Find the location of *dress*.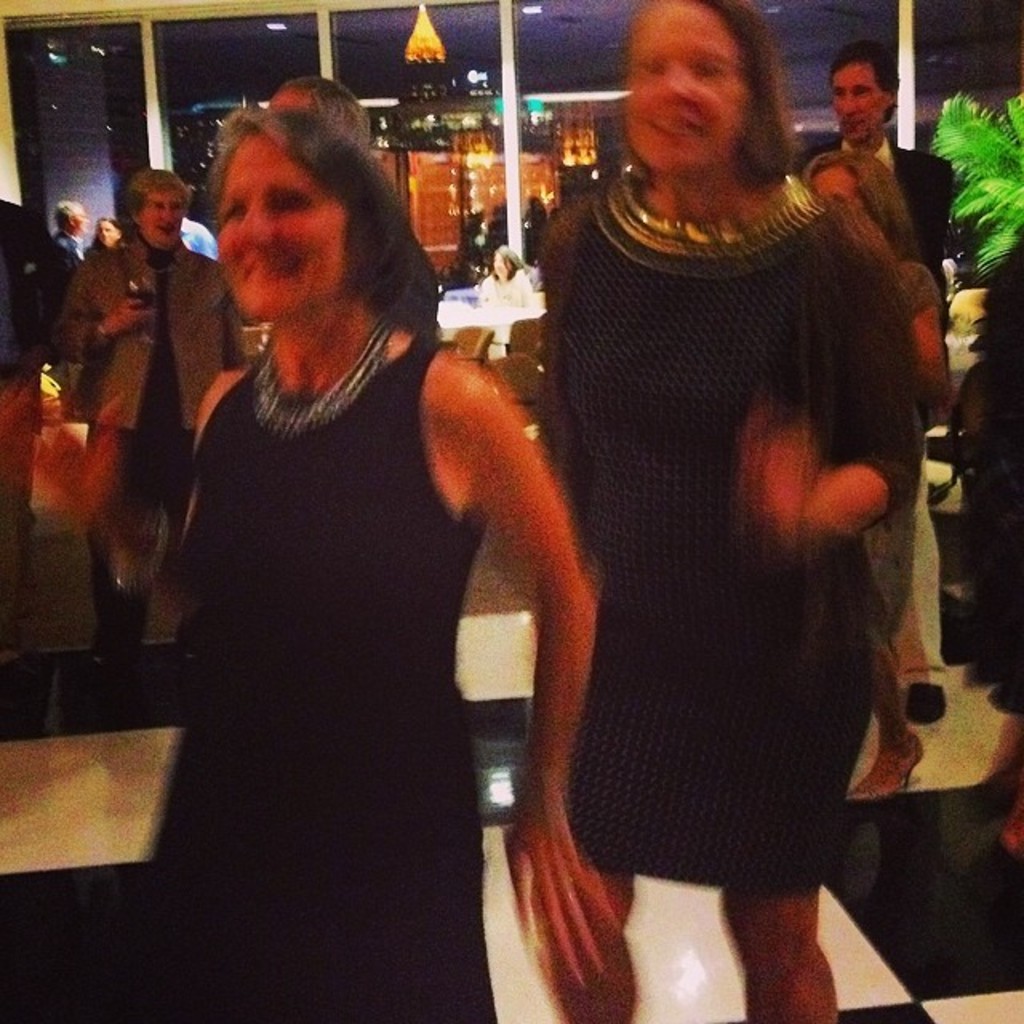
Location: bbox=[517, 139, 936, 899].
